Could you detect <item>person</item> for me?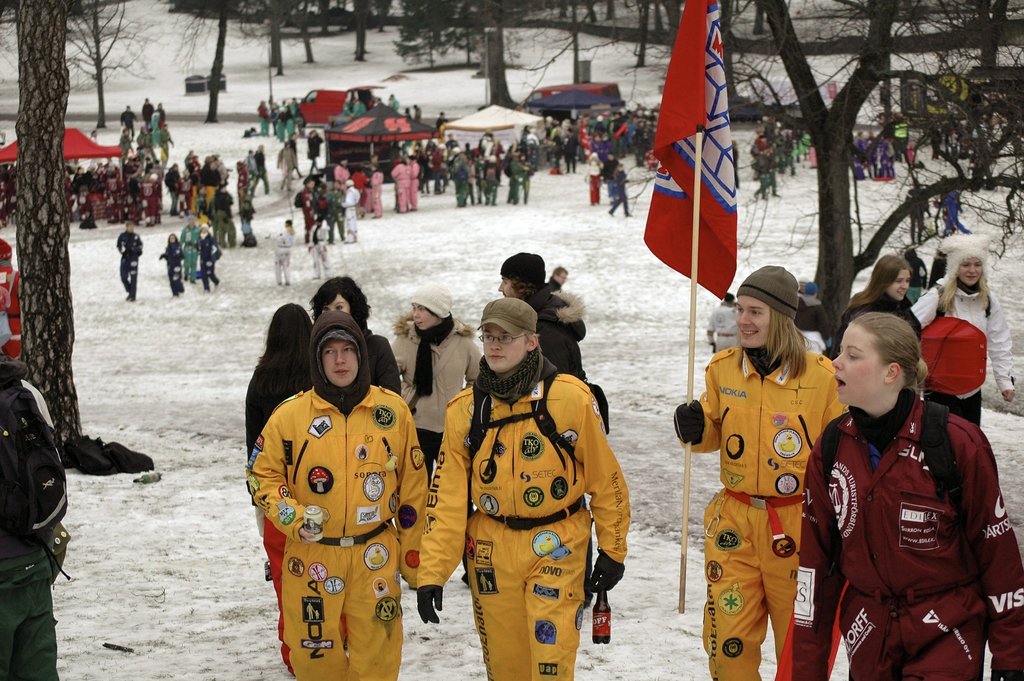
Detection result: [x1=141, y1=96, x2=153, y2=133].
